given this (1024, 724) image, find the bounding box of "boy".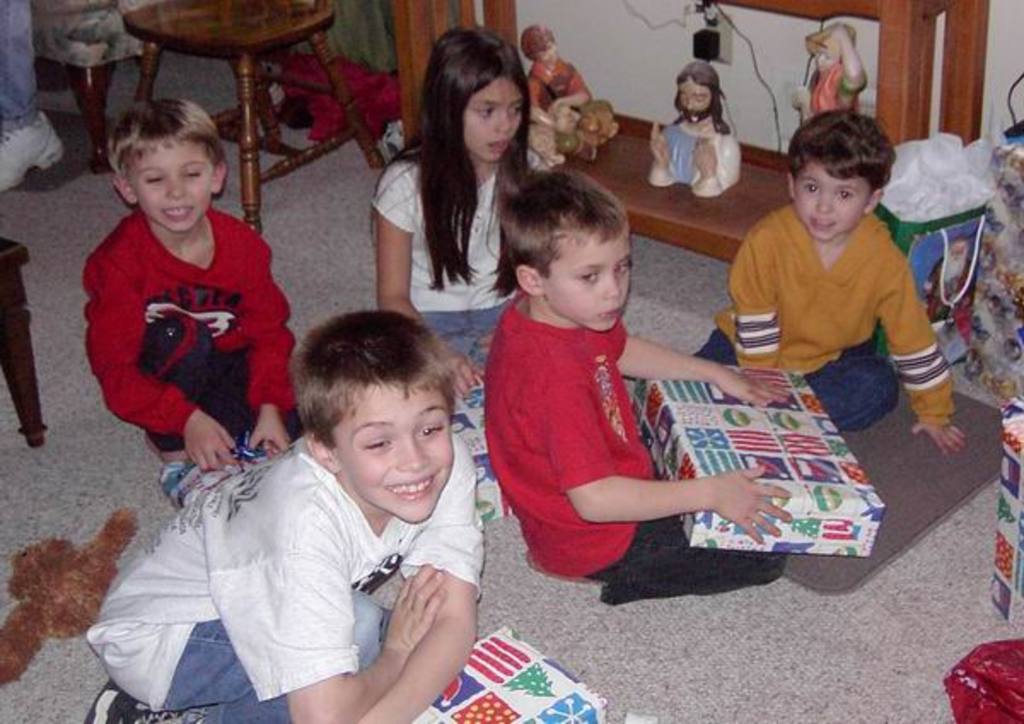
select_region(691, 104, 966, 452).
